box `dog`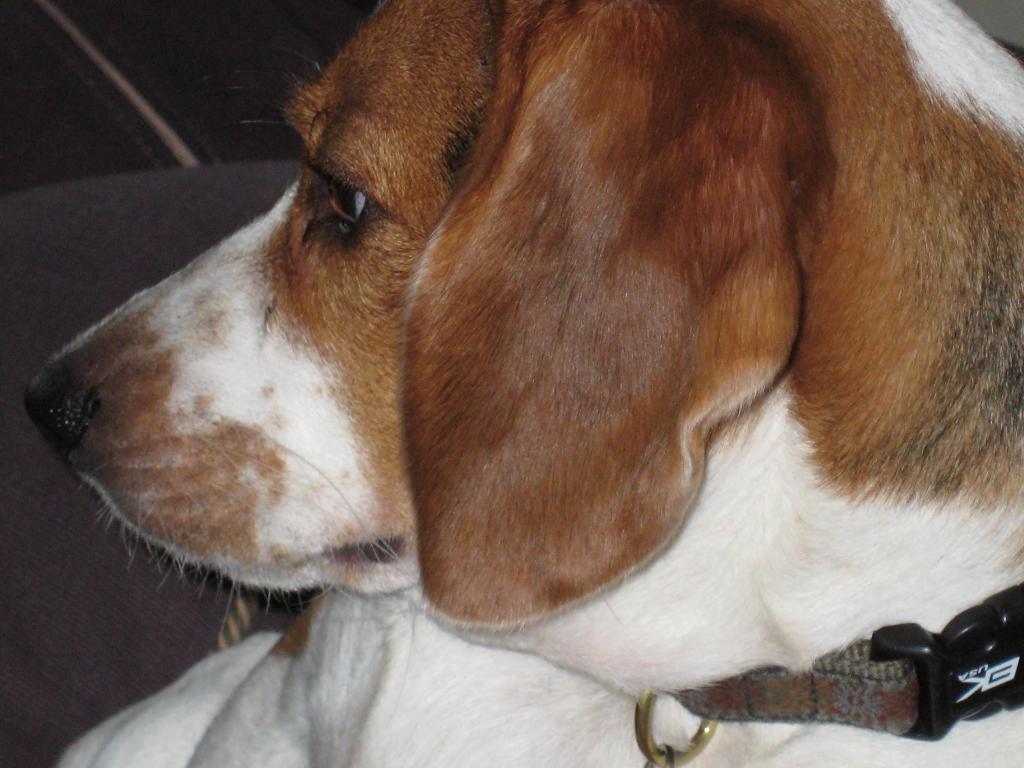
bbox(19, 0, 1023, 767)
